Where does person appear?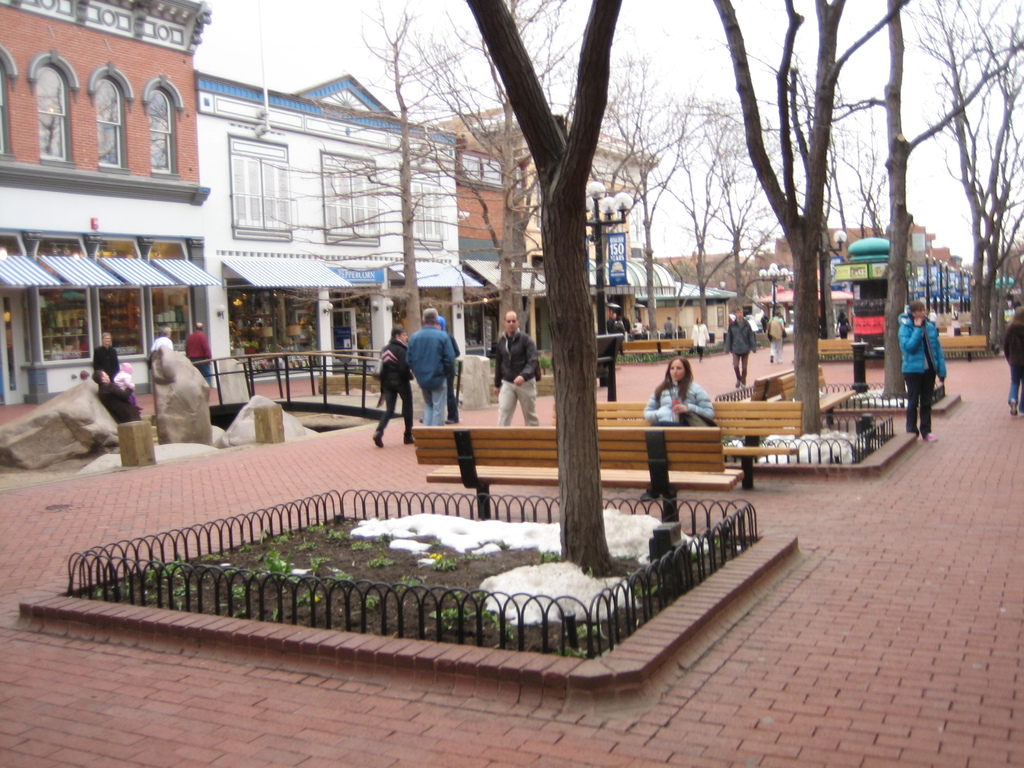
Appears at region(376, 328, 417, 444).
